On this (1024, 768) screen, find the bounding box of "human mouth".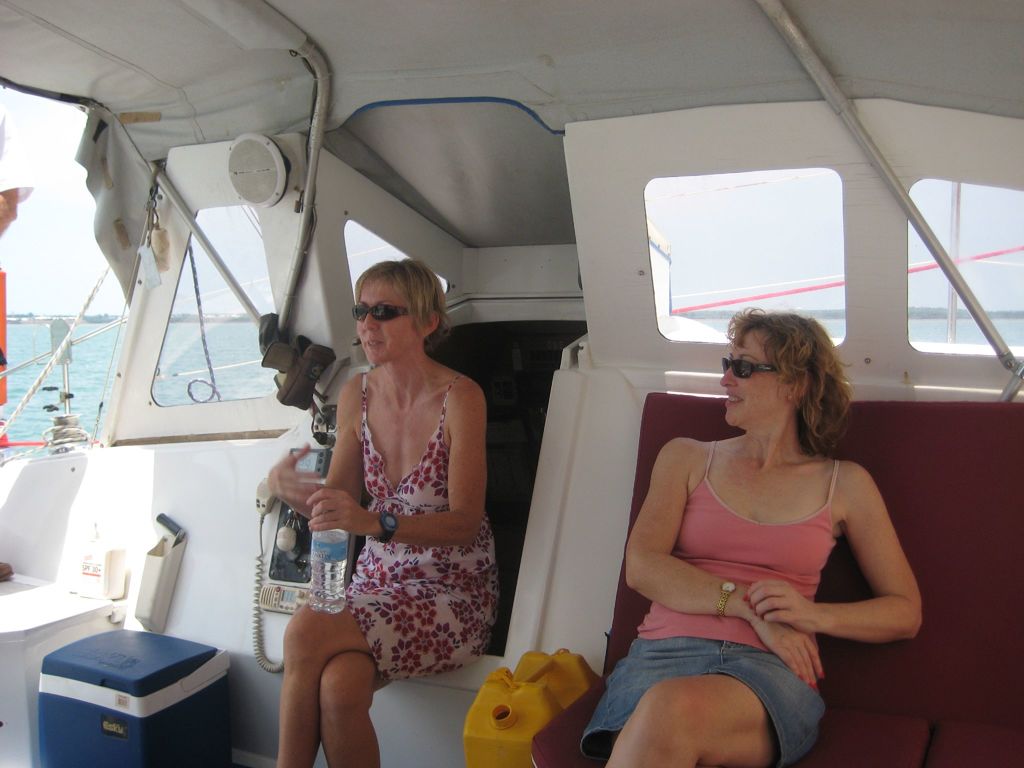
Bounding box: (left=362, top=339, right=381, bottom=347).
